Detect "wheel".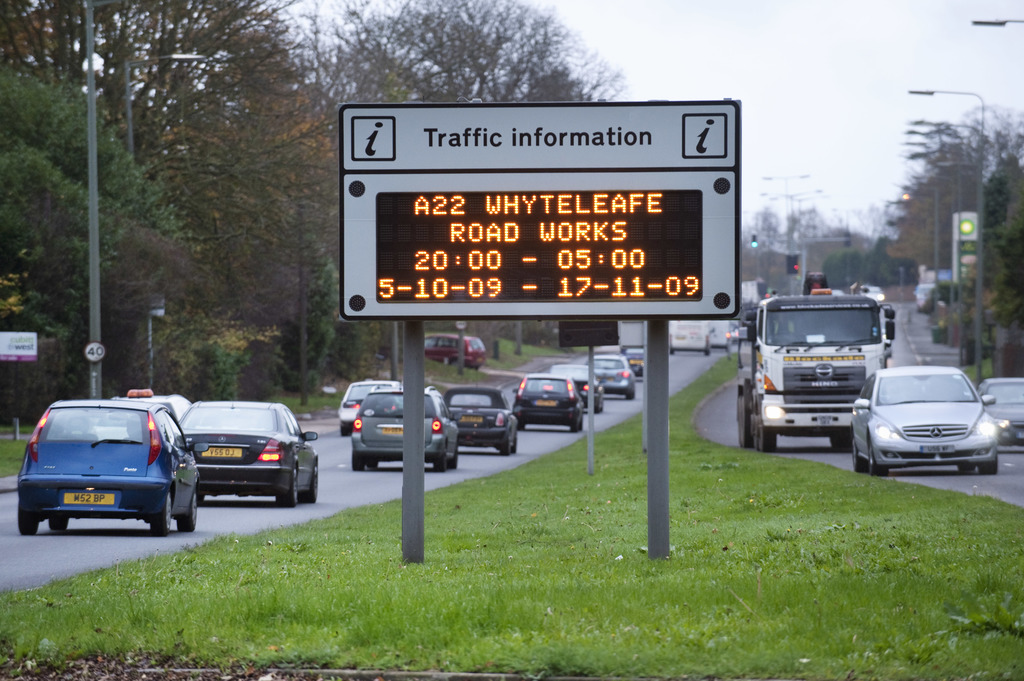
Detected at l=977, t=456, r=1000, b=474.
